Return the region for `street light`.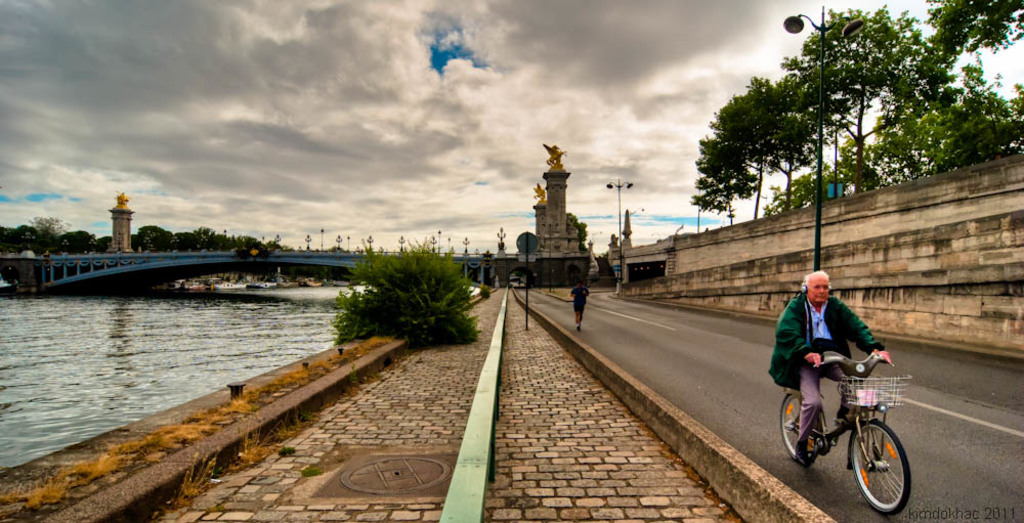
l=460, t=235, r=469, b=258.
